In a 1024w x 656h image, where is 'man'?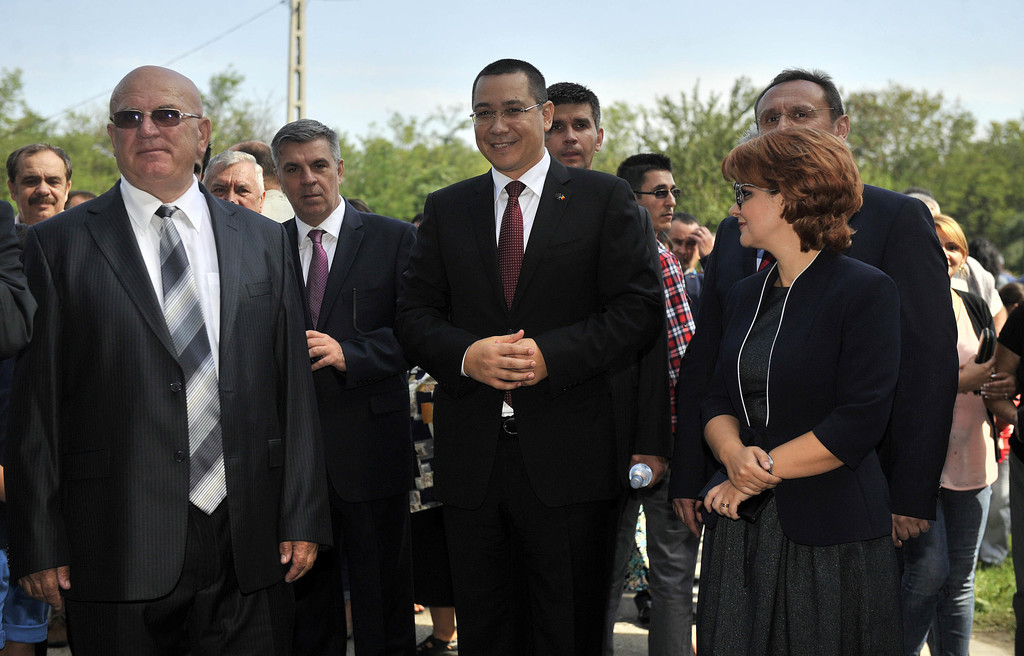
region(60, 191, 98, 213).
